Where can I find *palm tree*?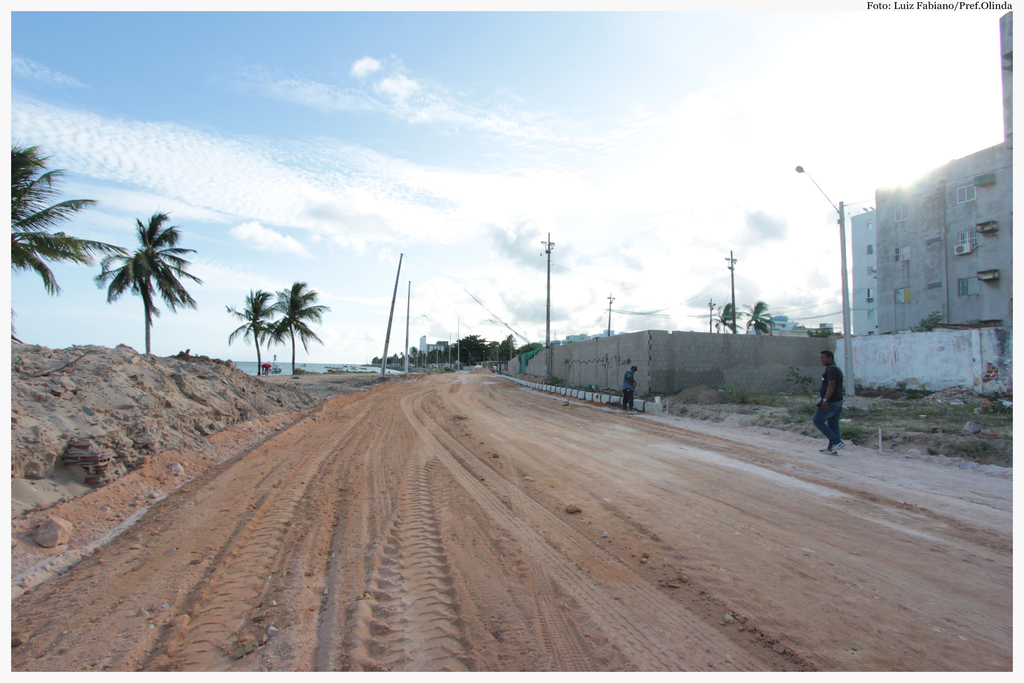
You can find it at [left=4, top=143, right=122, bottom=317].
